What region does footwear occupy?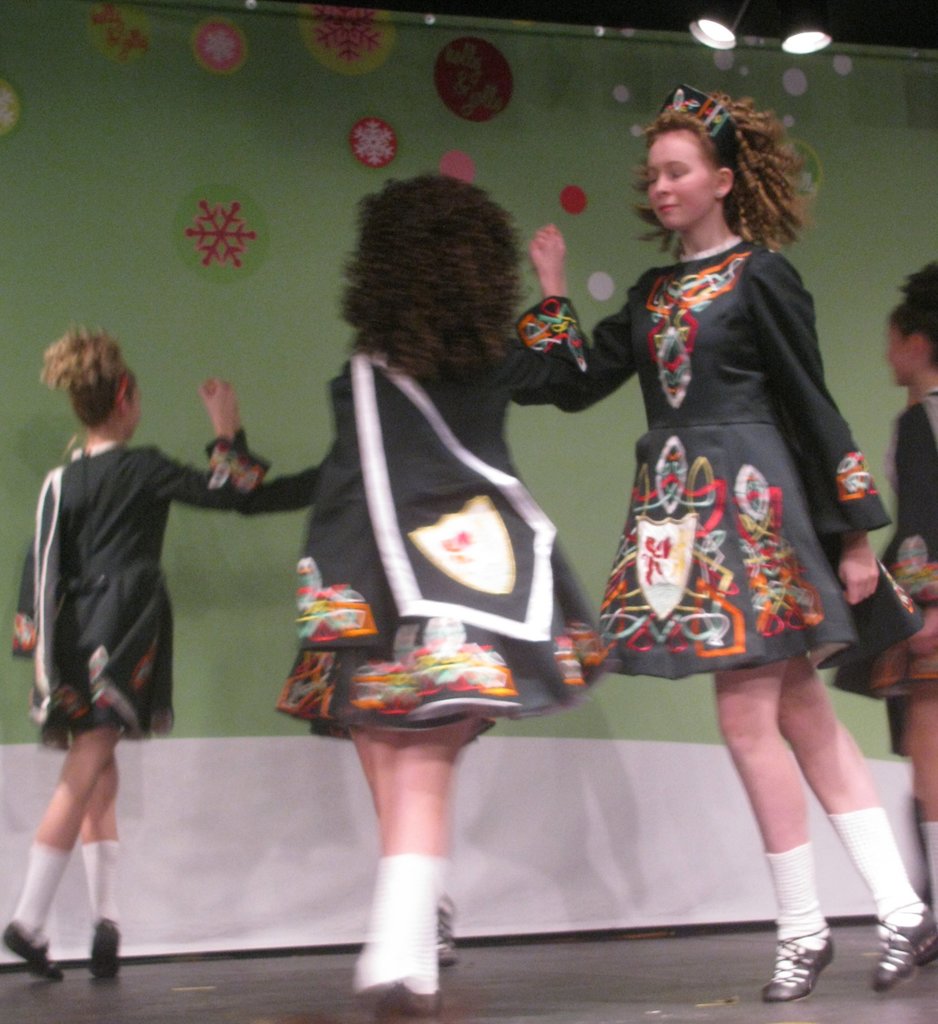
<region>86, 918, 126, 981</region>.
